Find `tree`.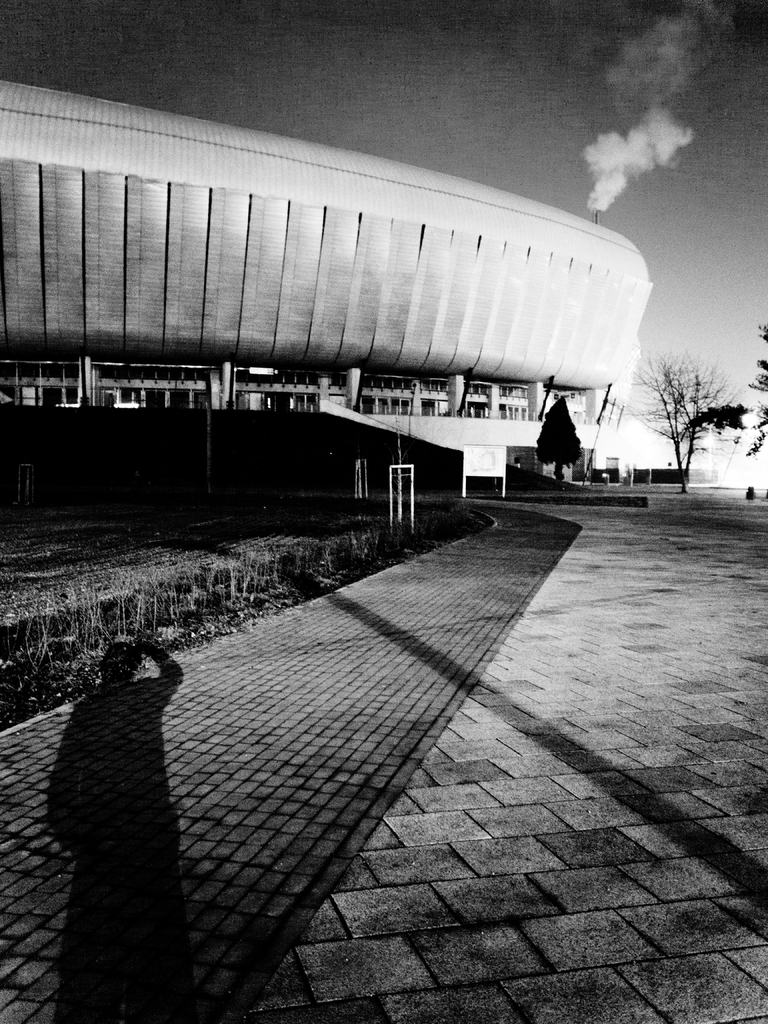
(636, 349, 726, 490).
